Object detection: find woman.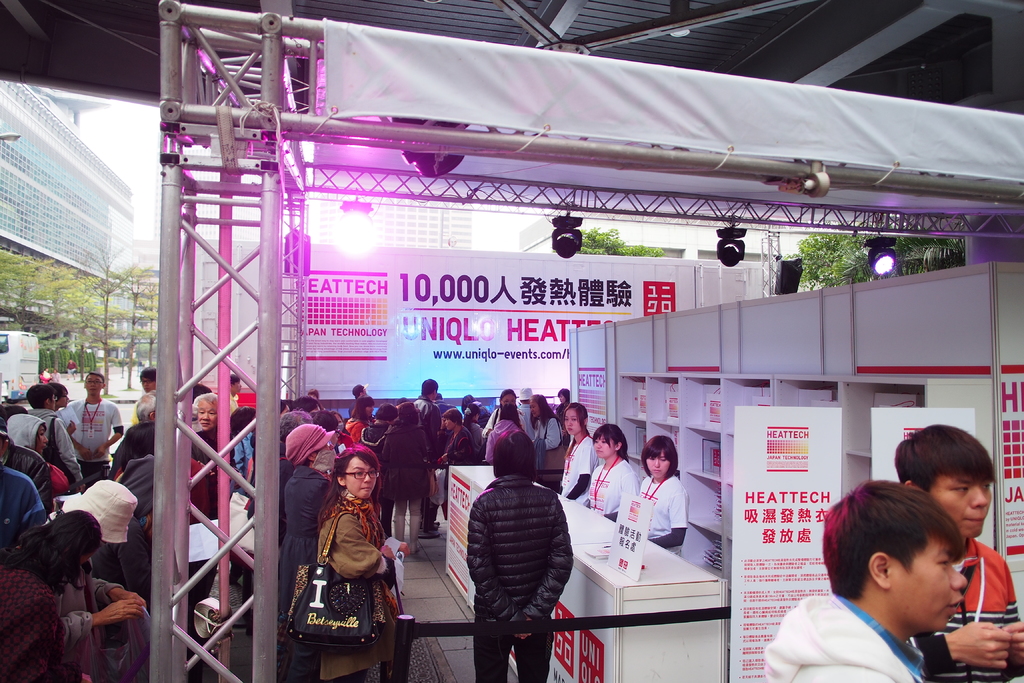
x1=483, y1=400, x2=526, y2=470.
